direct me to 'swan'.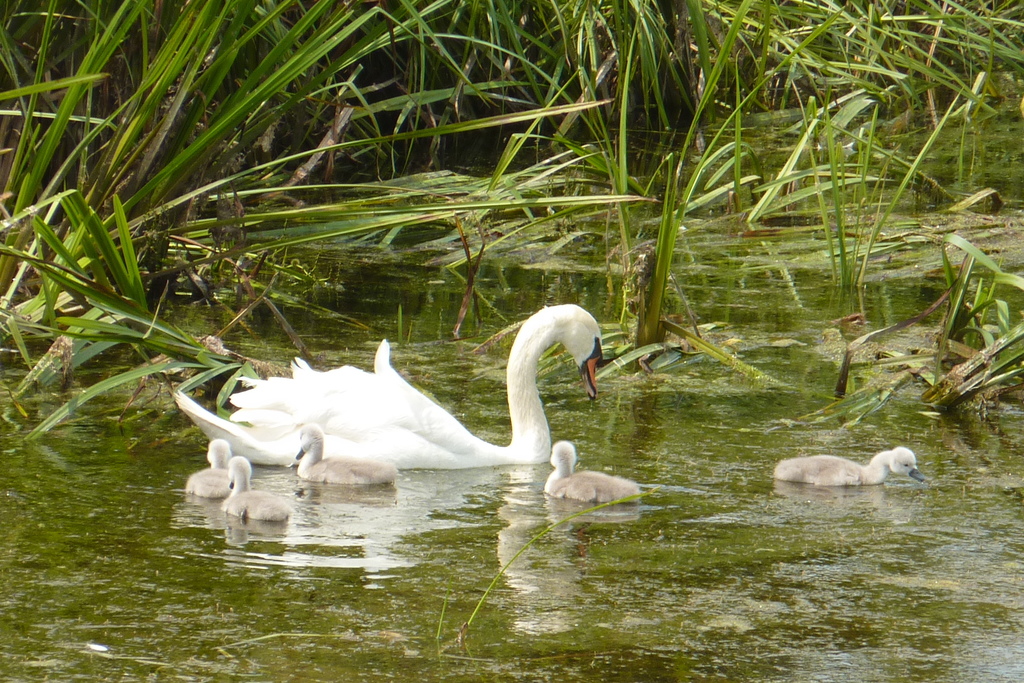
Direction: box(769, 440, 931, 490).
